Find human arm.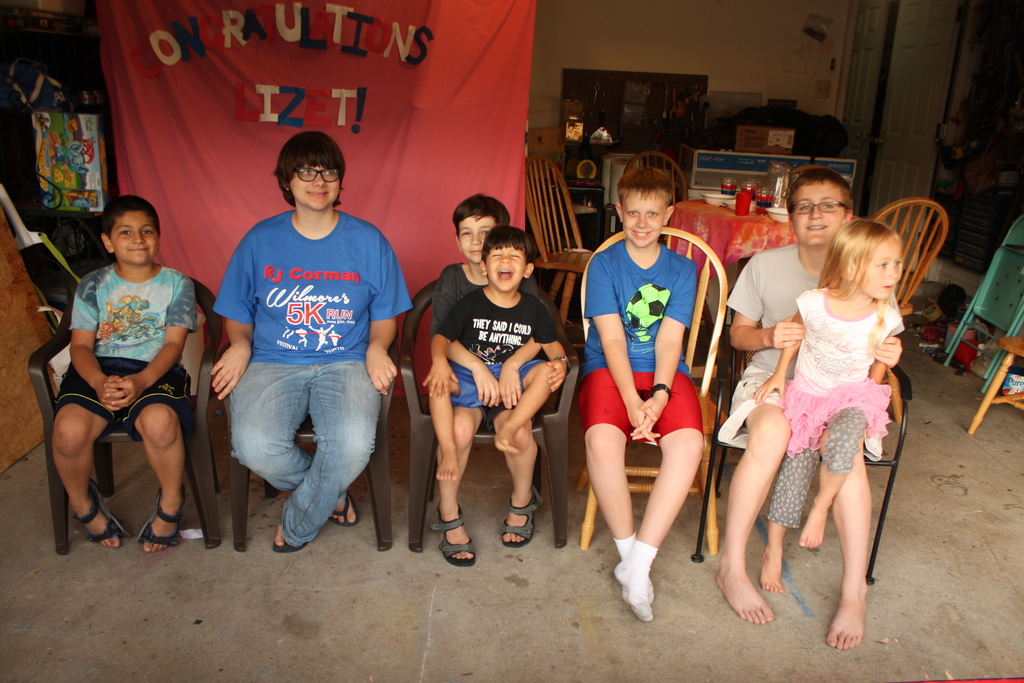
751,304,797,403.
